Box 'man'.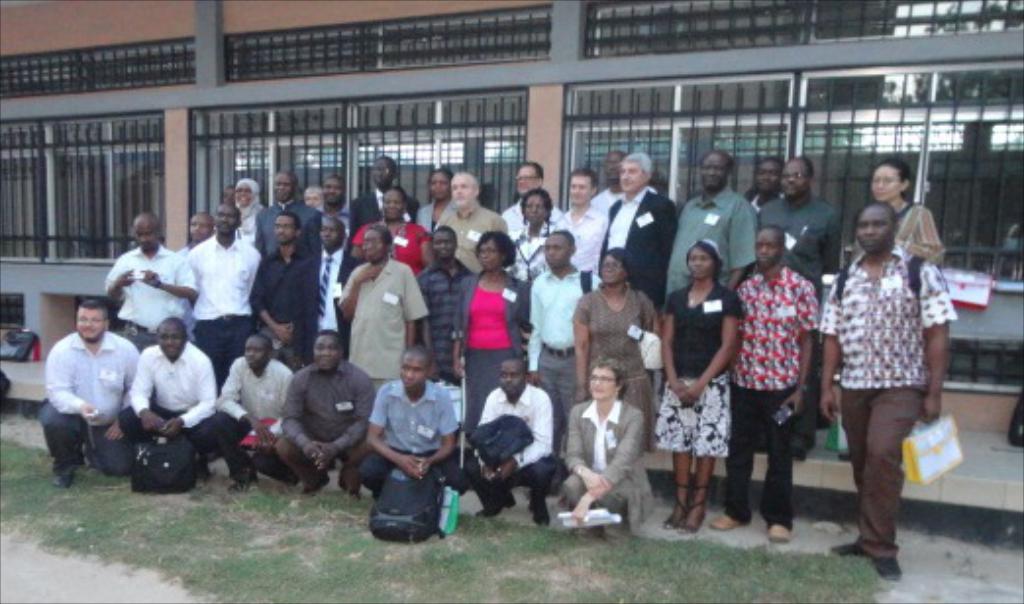
x1=665, y1=149, x2=755, y2=304.
